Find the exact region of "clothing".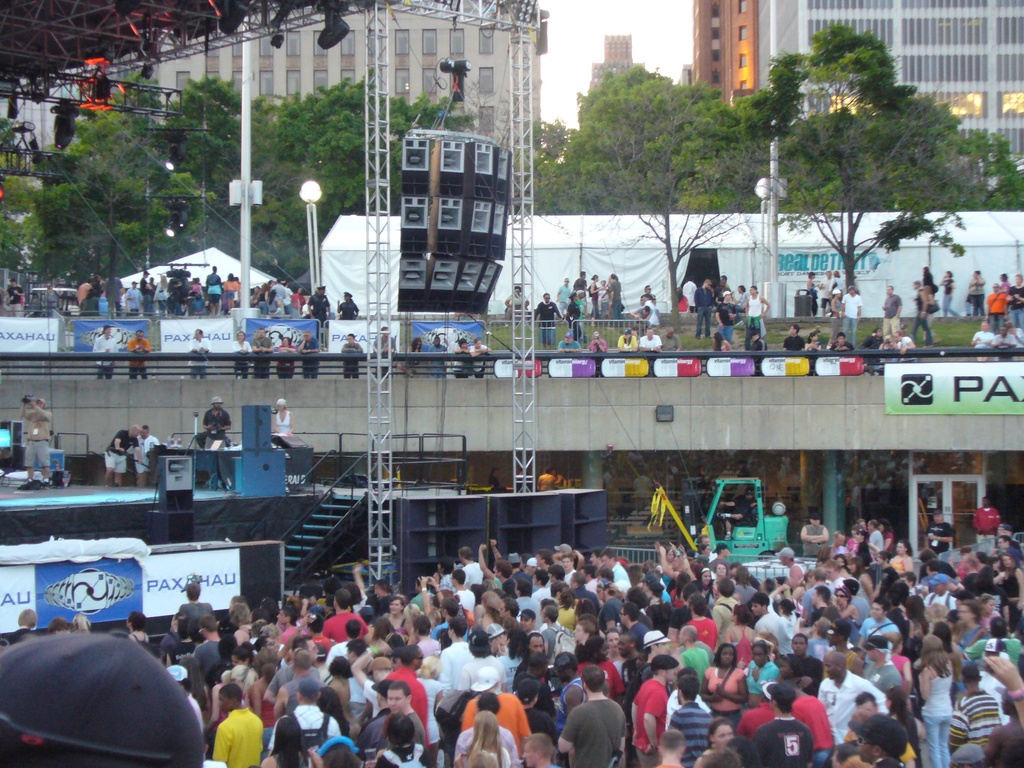
Exact region: crop(631, 675, 668, 767).
